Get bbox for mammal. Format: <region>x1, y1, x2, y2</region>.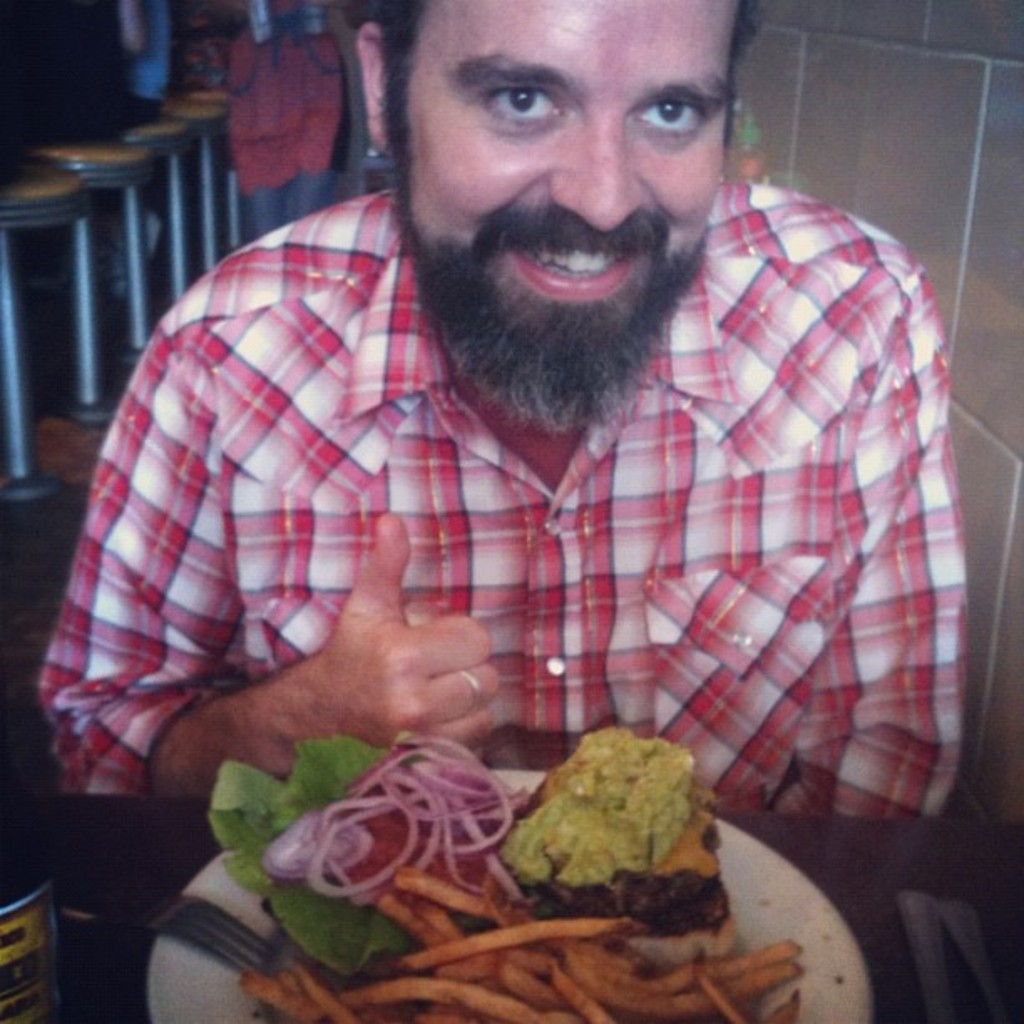
<region>228, 0, 335, 236</region>.
